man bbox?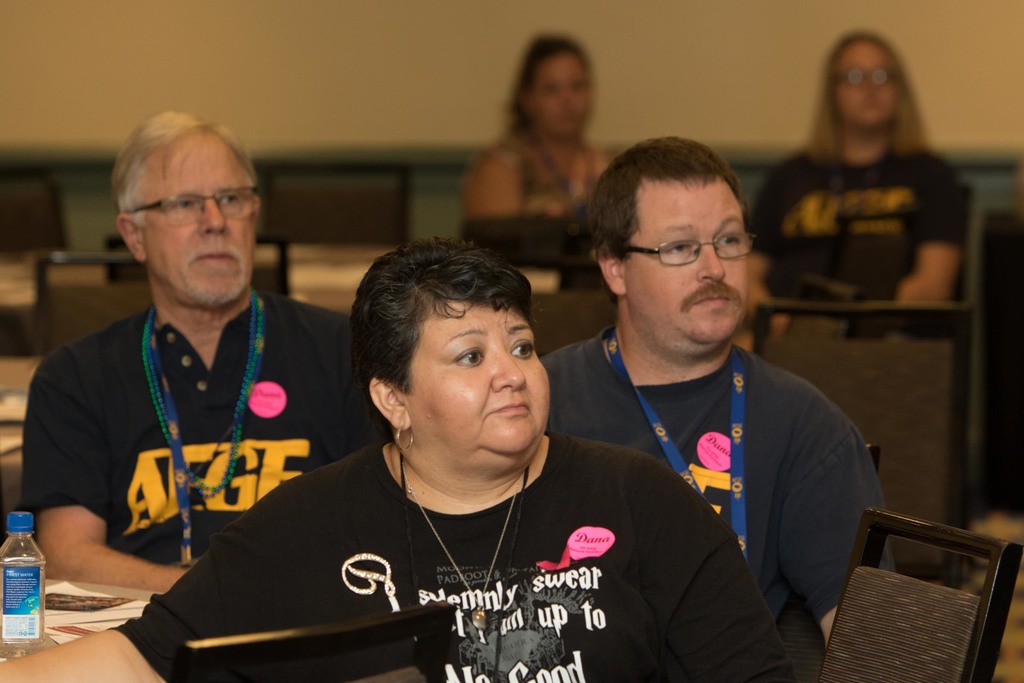
select_region(19, 113, 381, 591)
